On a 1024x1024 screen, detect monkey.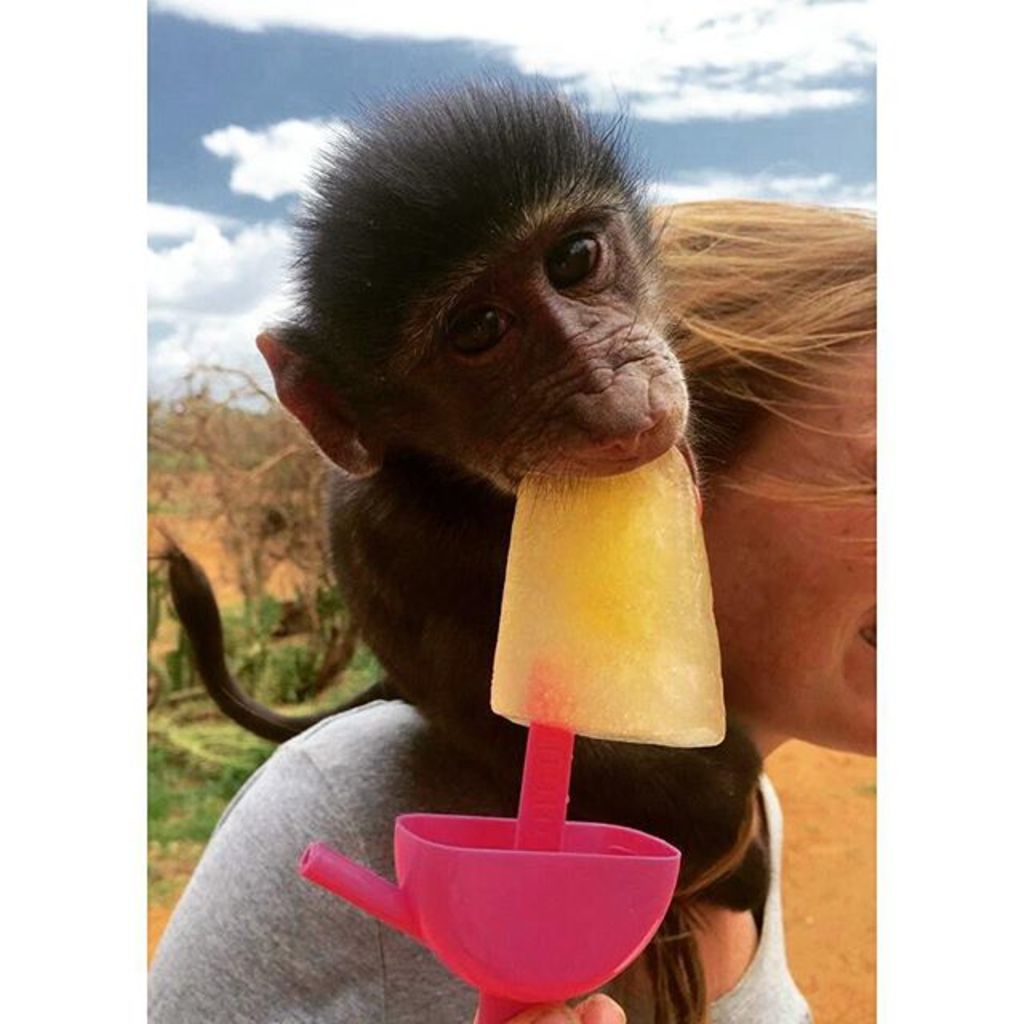
box=[176, 104, 813, 962].
